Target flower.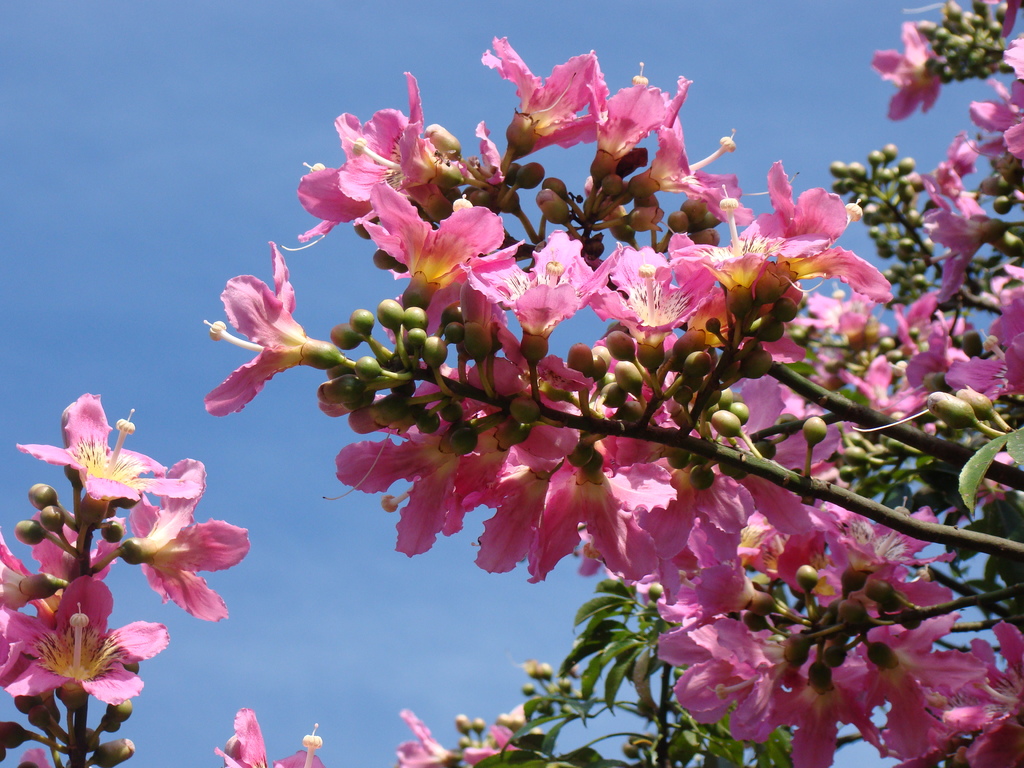
Target region: <bbox>668, 181, 822, 341</bbox>.
